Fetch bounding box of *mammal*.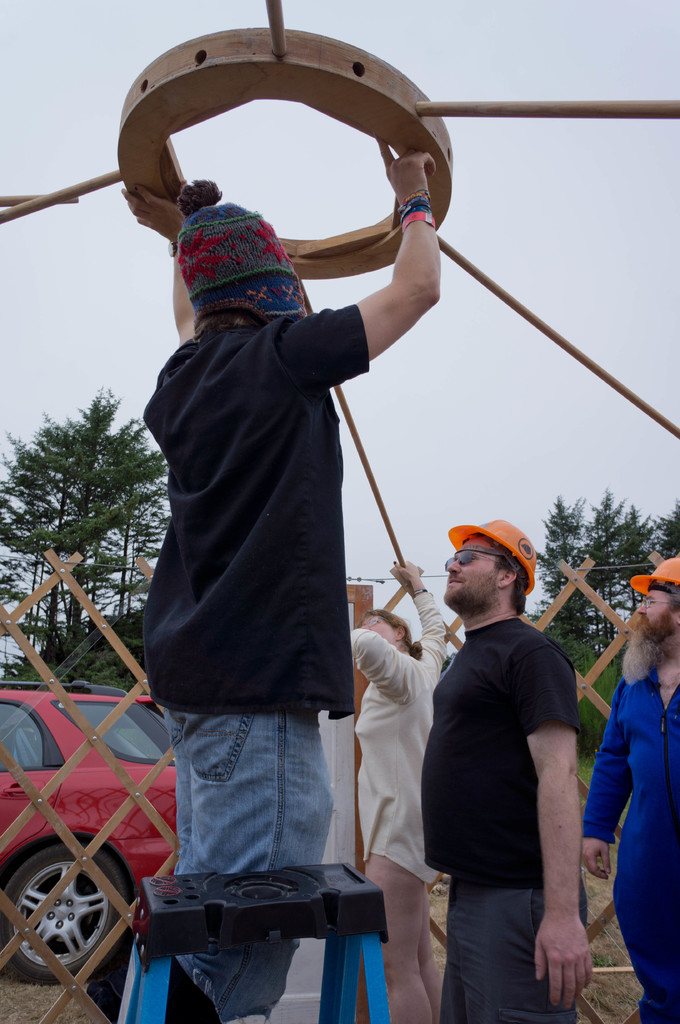
Bbox: pyautogui.locateOnScreen(415, 515, 606, 1018).
